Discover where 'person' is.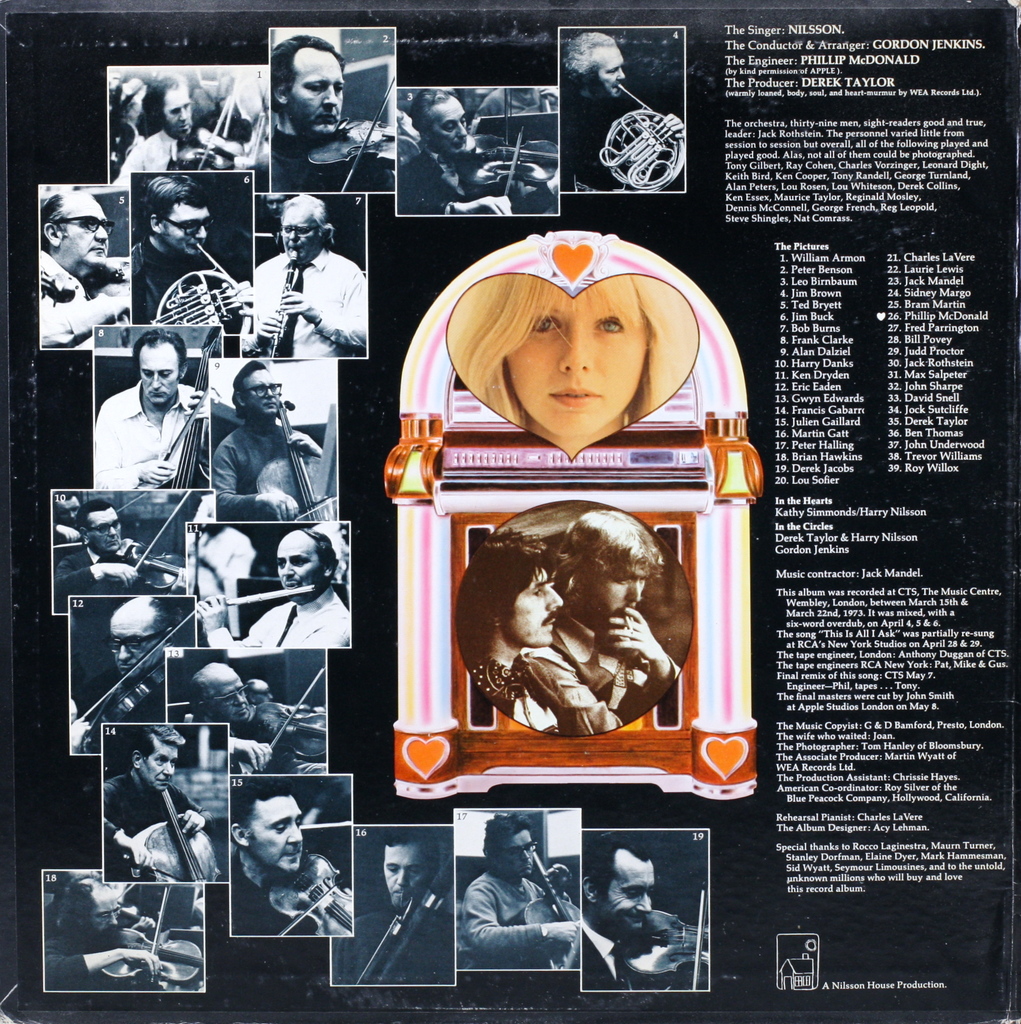
Discovered at select_region(195, 522, 257, 636).
